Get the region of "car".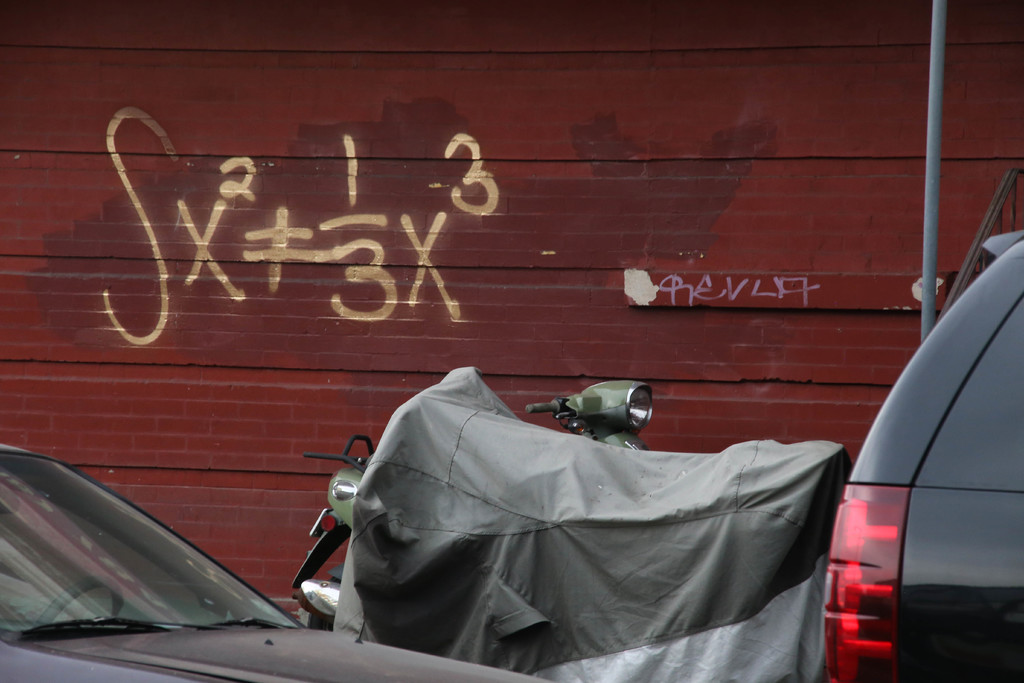
820 229 1023 680.
